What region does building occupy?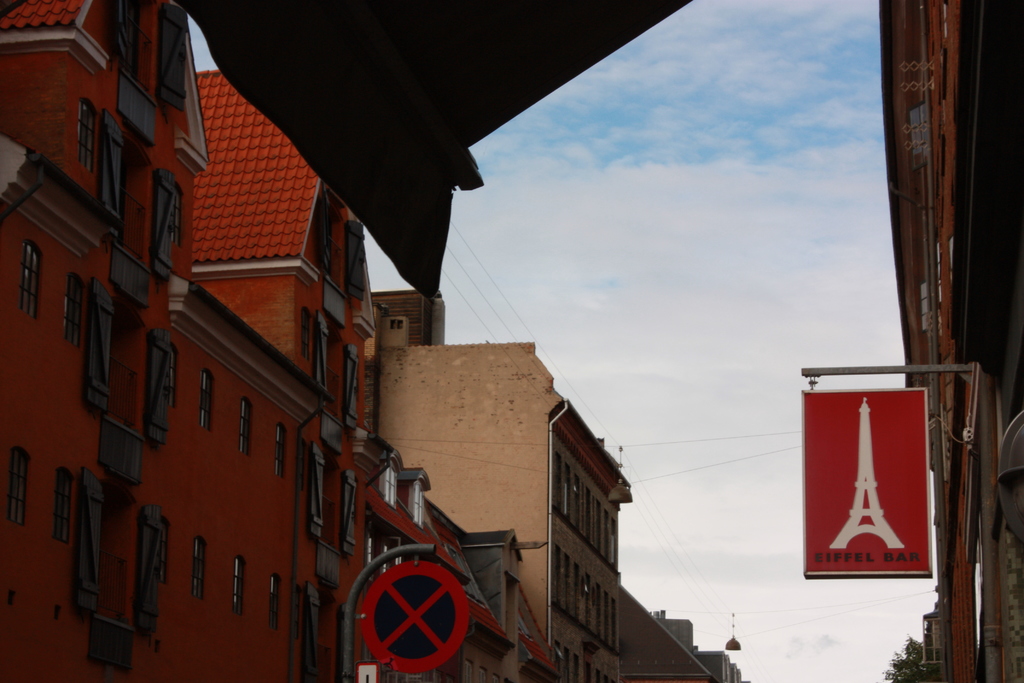
<box>881,0,1023,682</box>.
